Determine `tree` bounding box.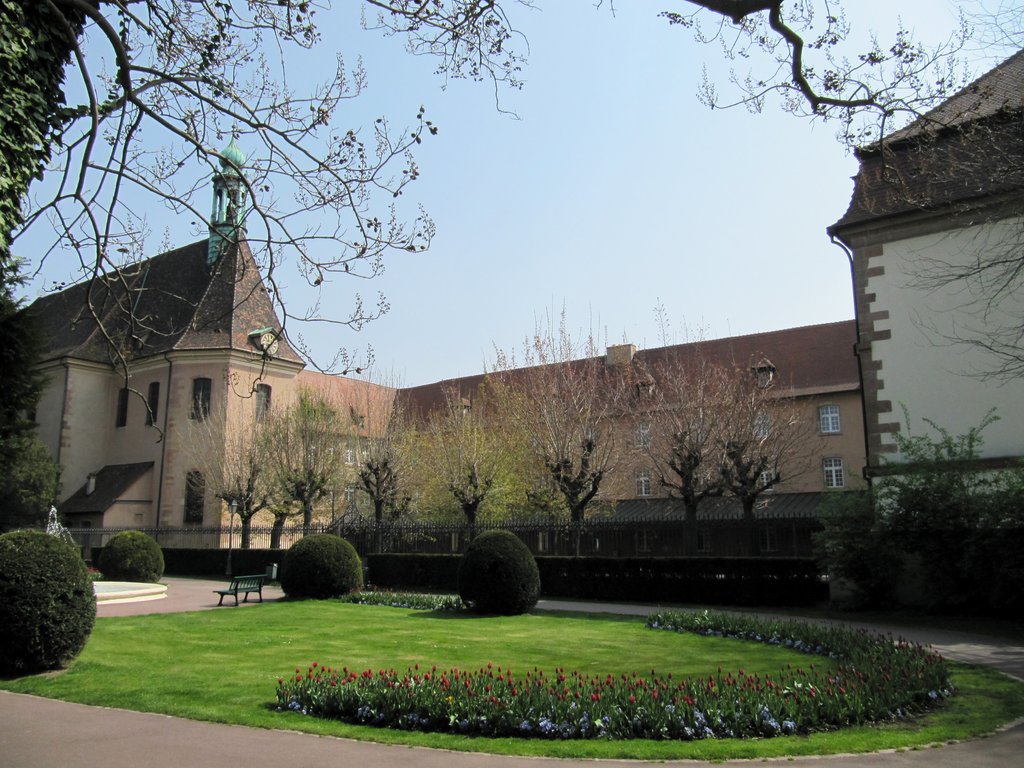
Determined: l=0, t=431, r=63, b=534.
